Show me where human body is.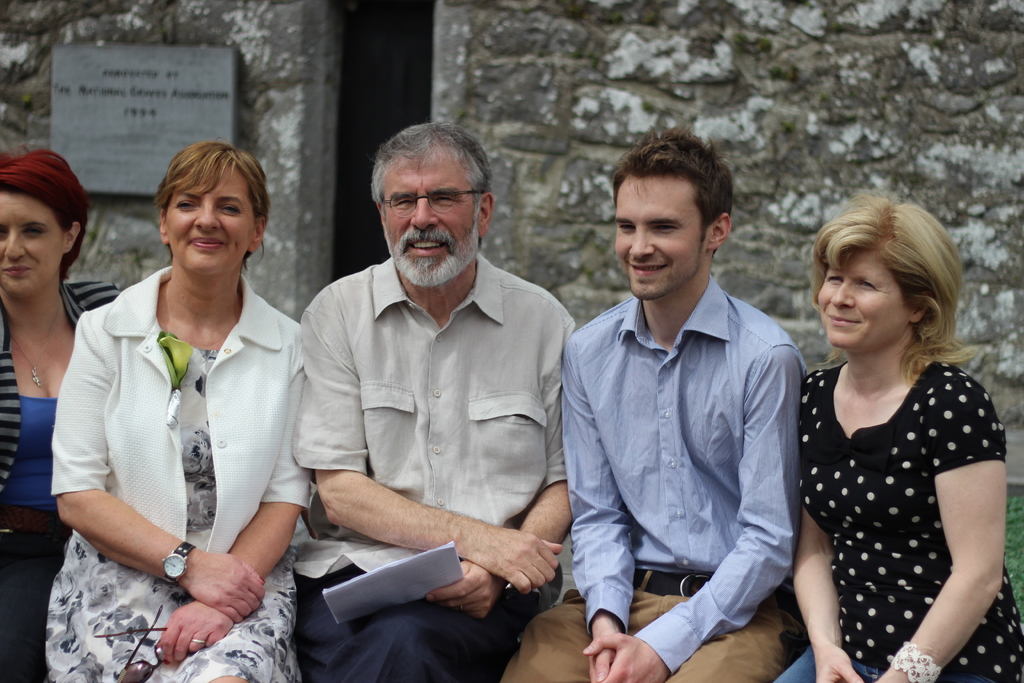
human body is at x1=769, y1=331, x2=1023, y2=682.
